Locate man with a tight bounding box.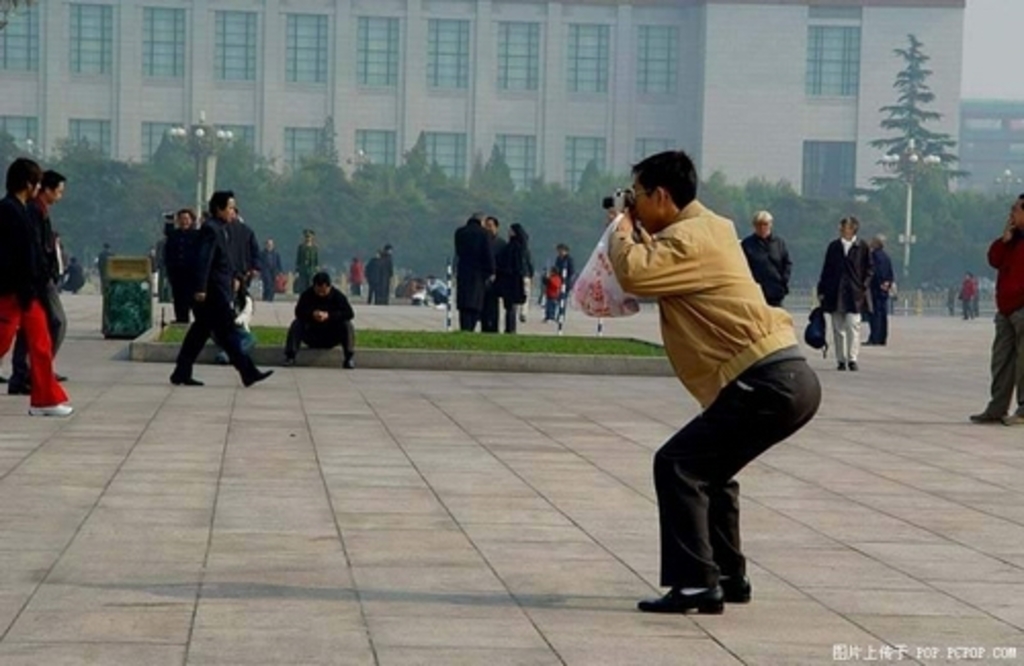
BBox(289, 230, 319, 305).
